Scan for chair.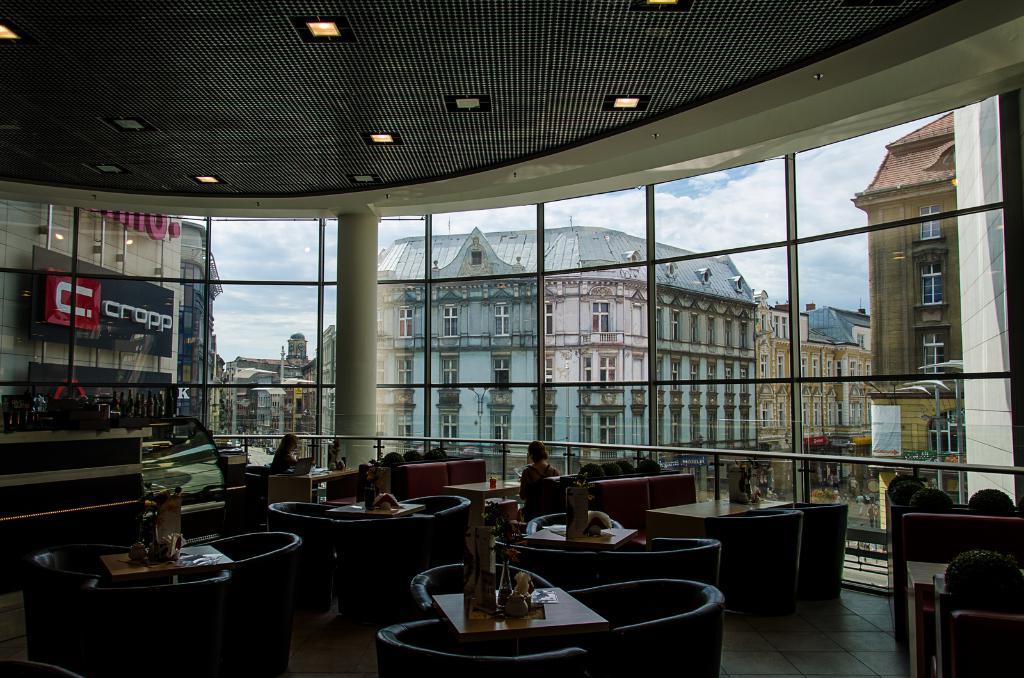
Scan result: crop(613, 574, 732, 677).
